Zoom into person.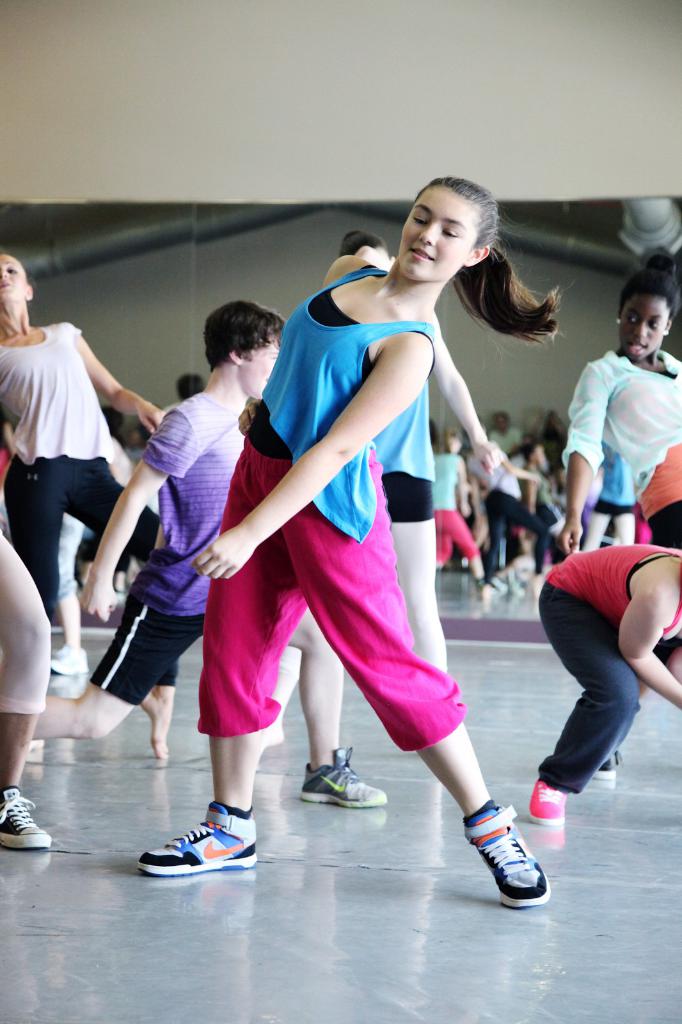
Zoom target: l=0, t=254, r=168, b=620.
